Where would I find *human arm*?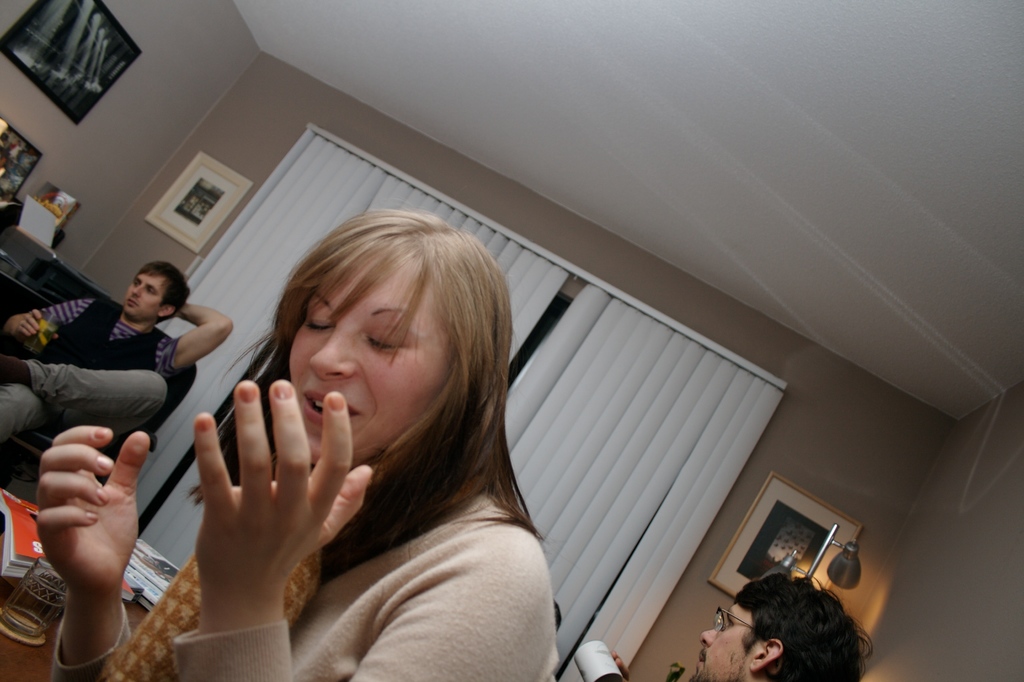
At (left=614, top=652, right=631, bottom=677).
